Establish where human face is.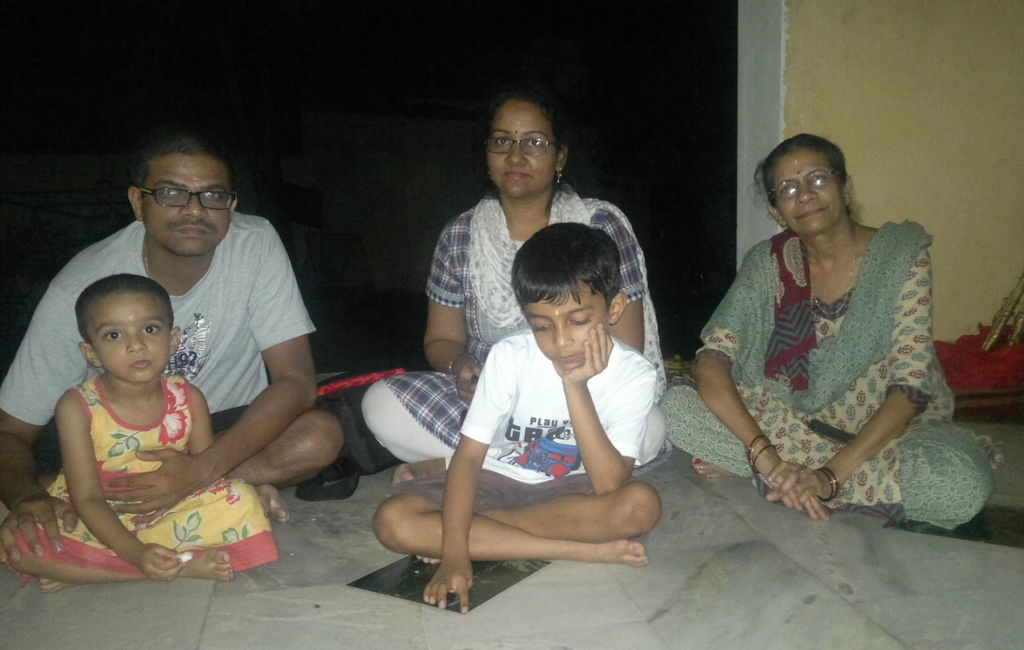
Established at 523/286/611/369.
